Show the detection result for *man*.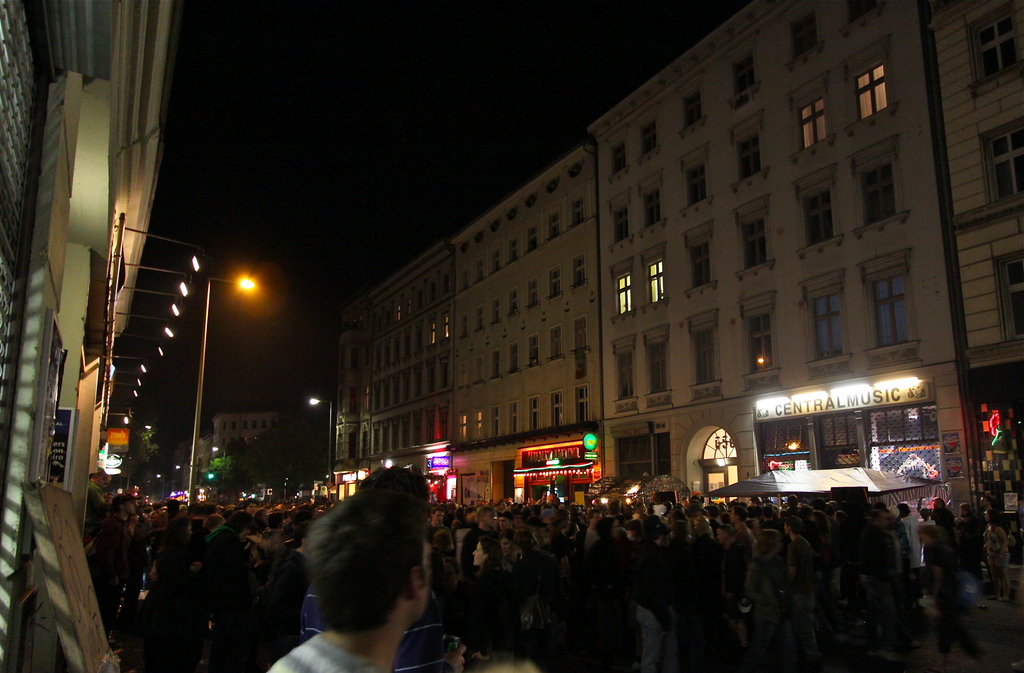
rect(428, 510, 450, 537).
